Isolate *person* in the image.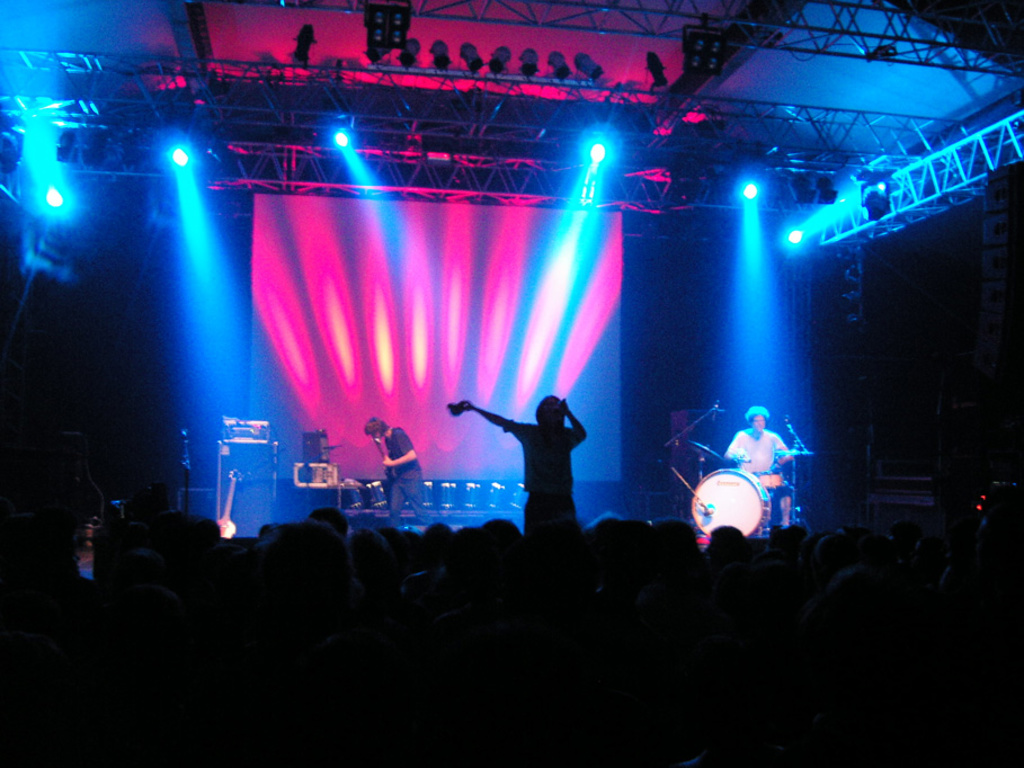
Isolated region: bbox=(723, 400, 795, 529).
